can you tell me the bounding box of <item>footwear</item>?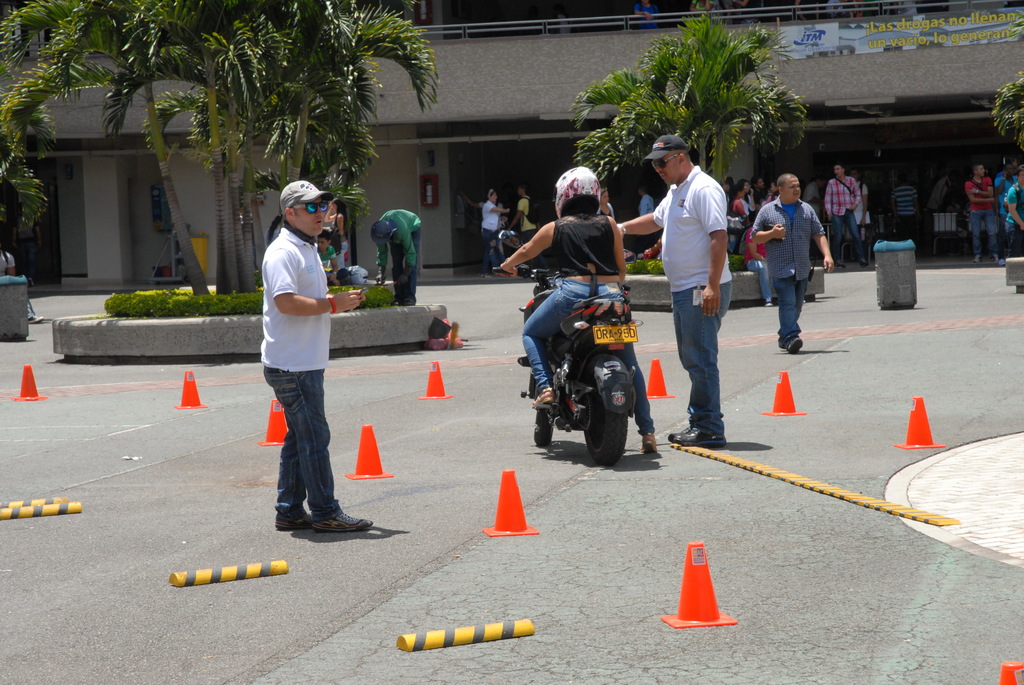
(975,253,981,263).
